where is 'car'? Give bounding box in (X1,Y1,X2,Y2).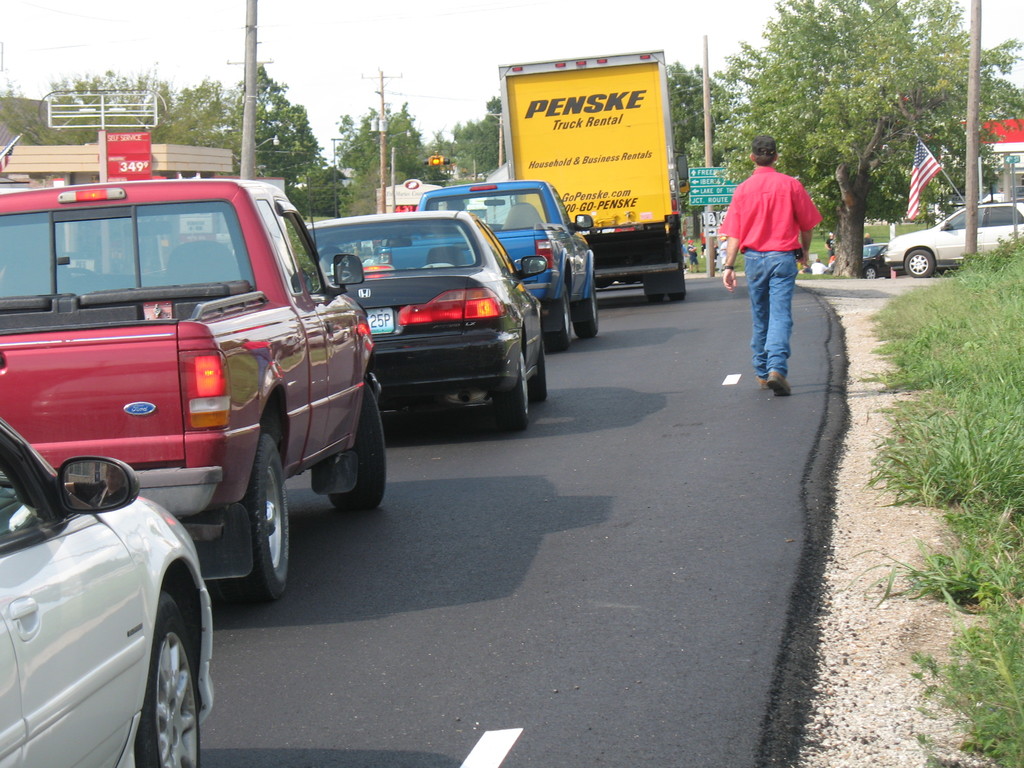
(308,209,550,430).
